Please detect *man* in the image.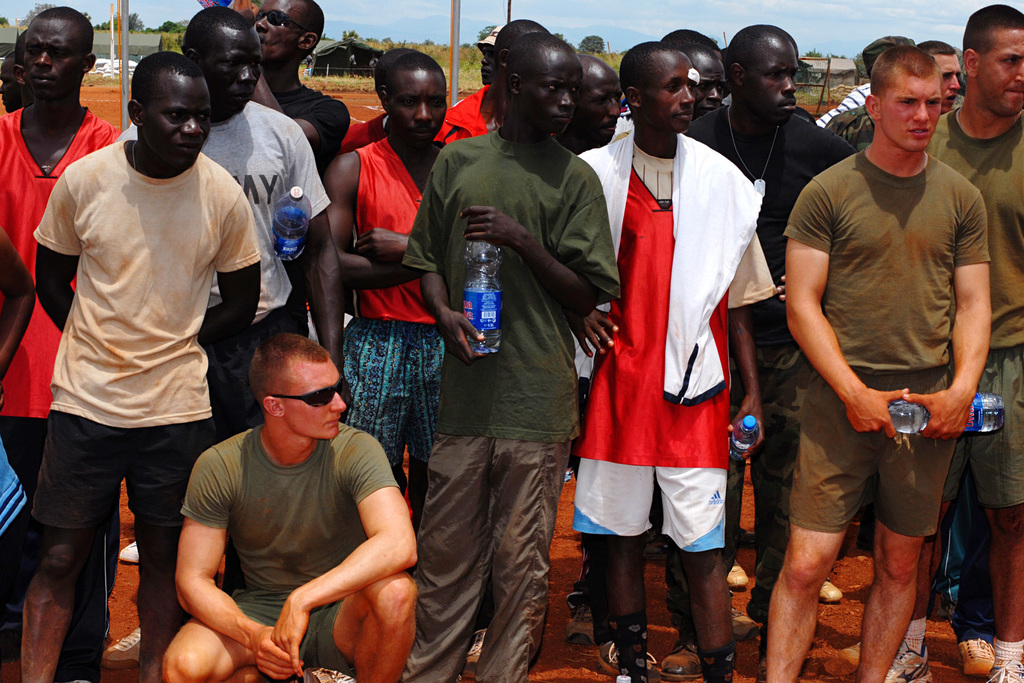
pyautogui.locateOnScreen(432, 26, 504, 143).
